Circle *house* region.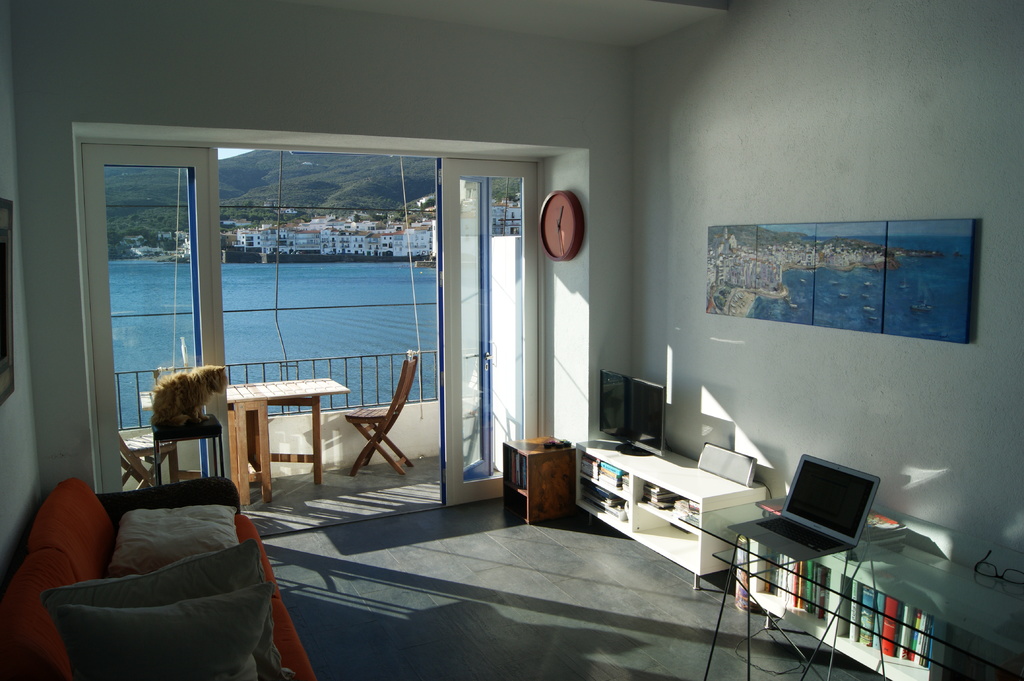
Region: bbox(0, 0, 1023, 680).
